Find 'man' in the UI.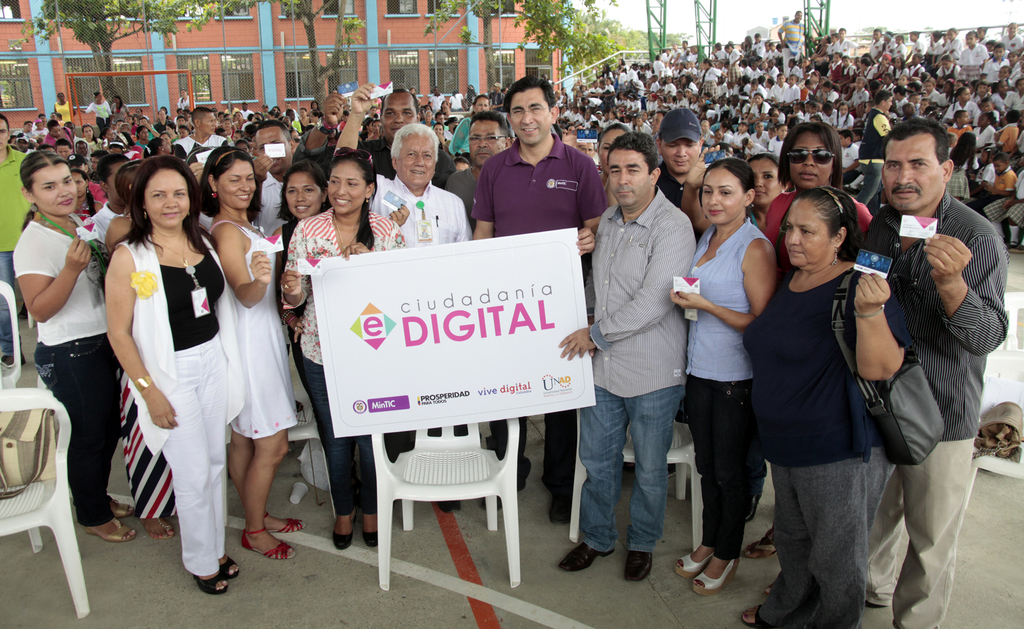
UI element at box(172, 104, 228, 166).
